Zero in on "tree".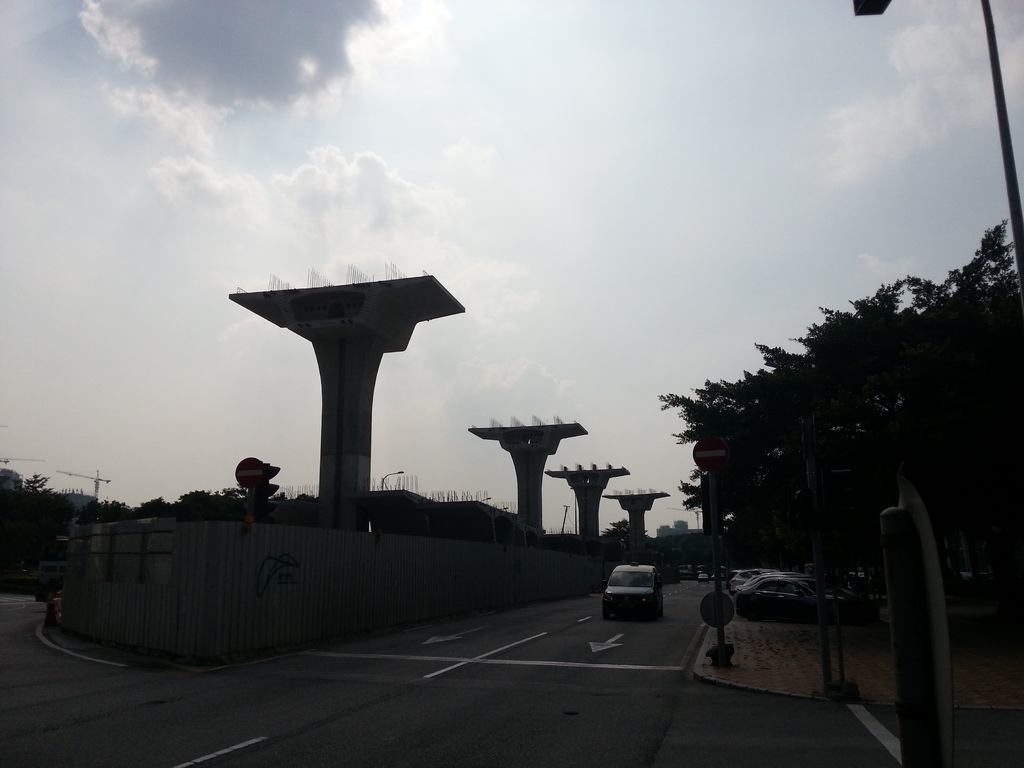
Zeroed in: [73, 495, 143, 543].
